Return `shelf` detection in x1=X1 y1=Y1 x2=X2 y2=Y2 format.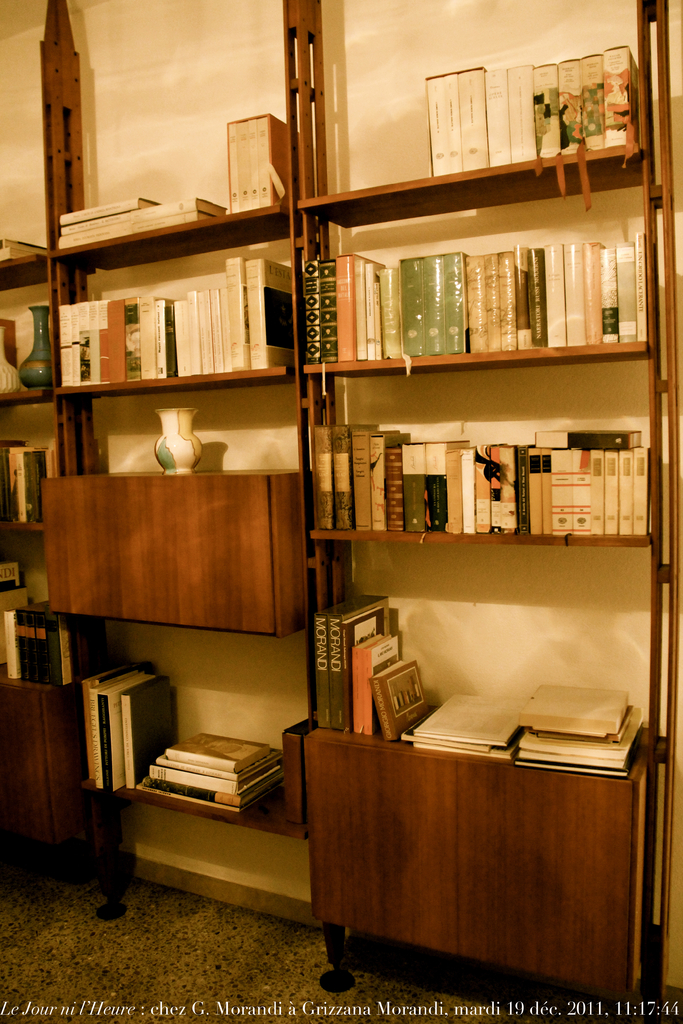
x1=42 y1=191 x2=304 y2=847.
